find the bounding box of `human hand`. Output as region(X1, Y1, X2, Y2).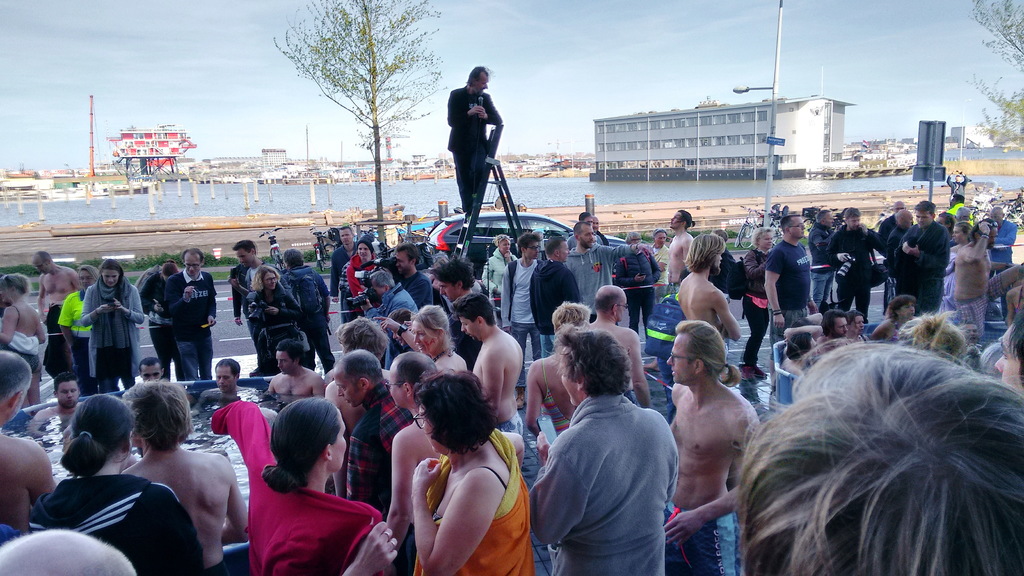
region(99, 305, 111, 314).
